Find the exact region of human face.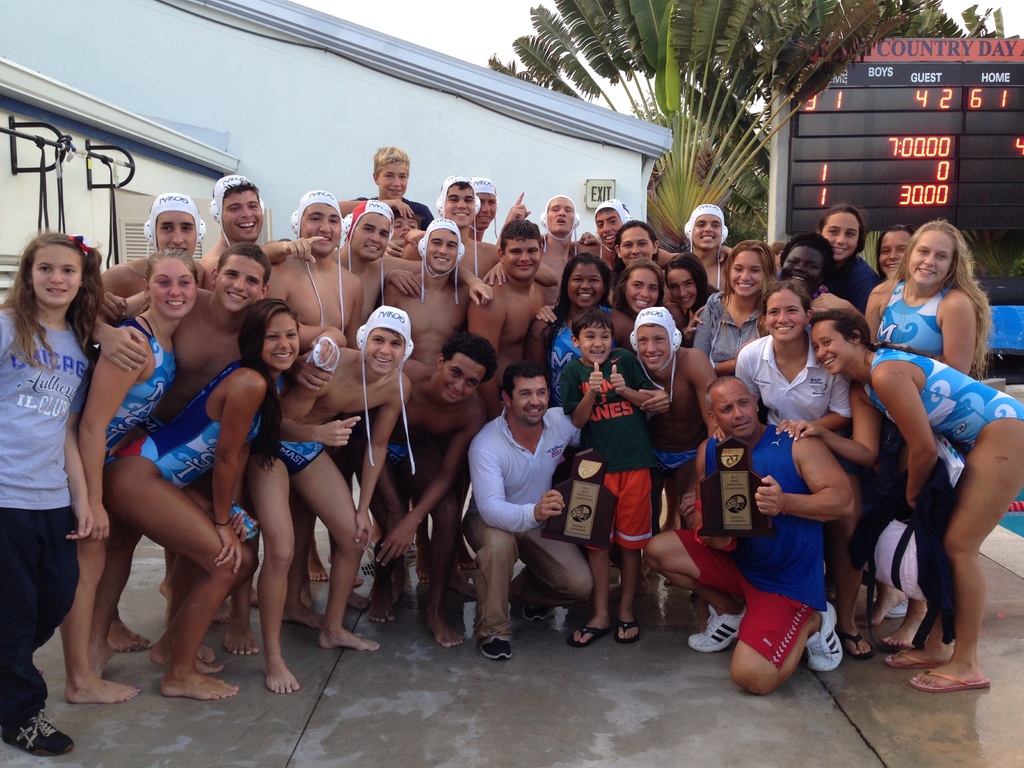
Exact region: [218,191,265,244].
